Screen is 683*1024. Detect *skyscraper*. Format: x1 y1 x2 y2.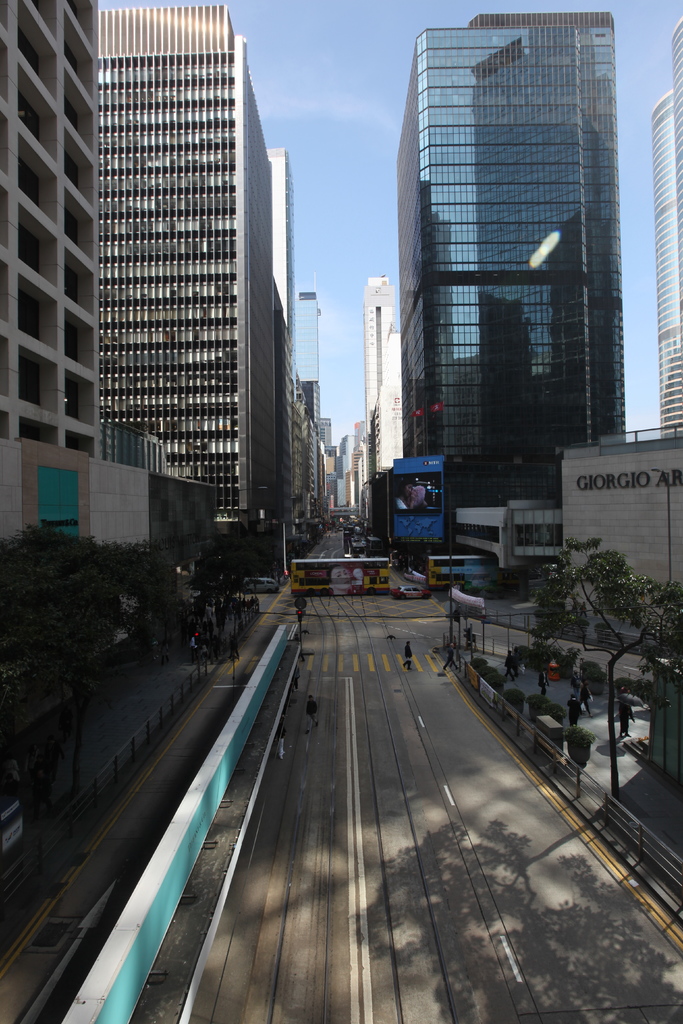
396 4 616 570.
